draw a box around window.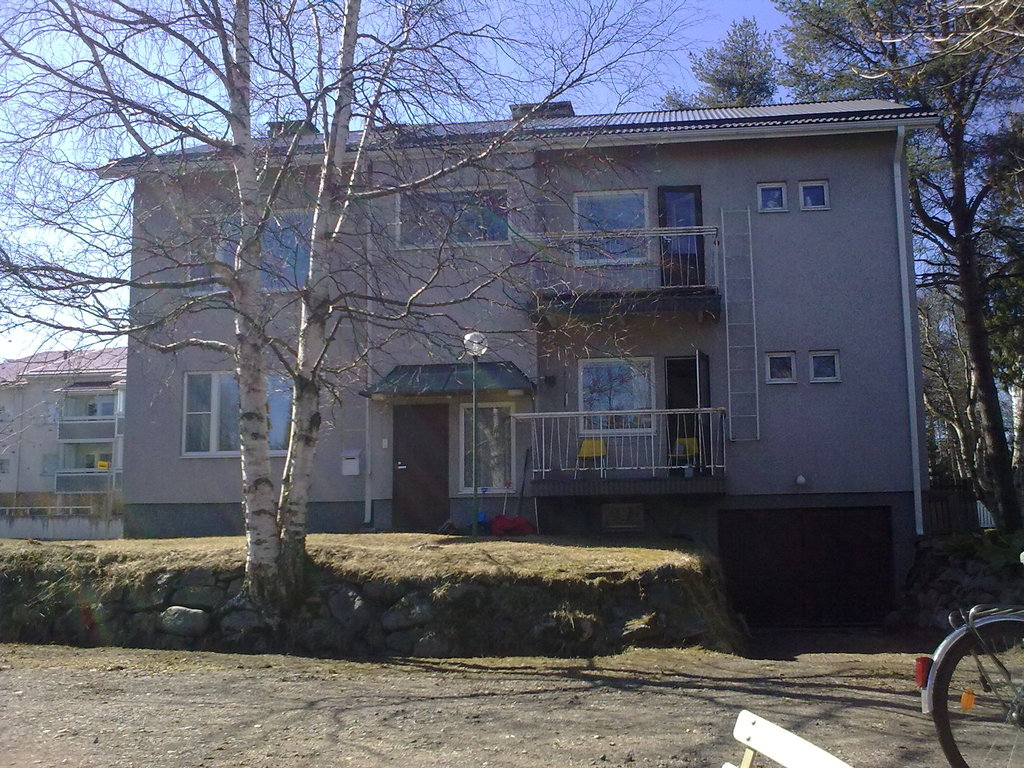
[0, 400, 13, 421].
